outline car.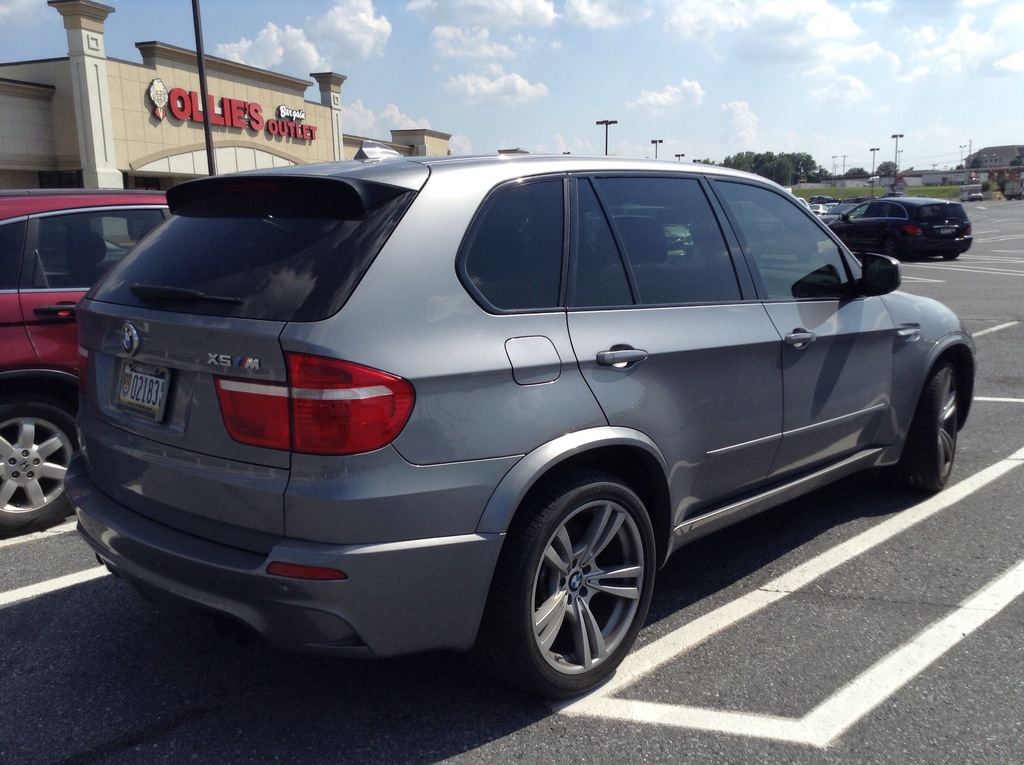
Outline: [left=823, top=195, right=973, bottom=260].
